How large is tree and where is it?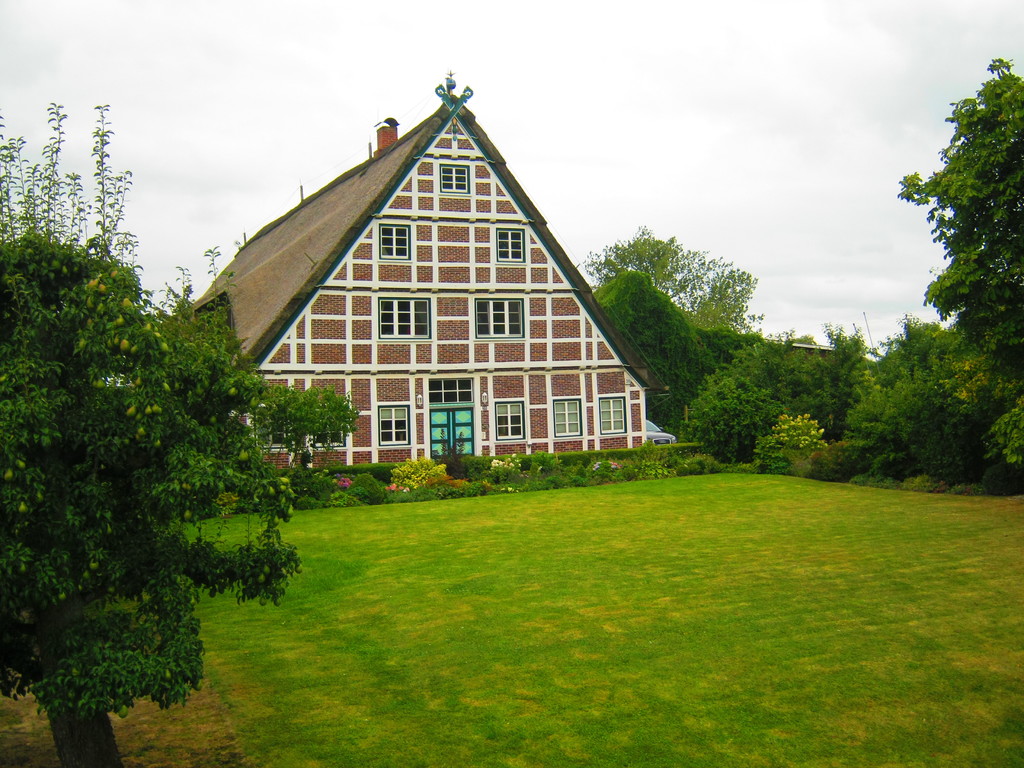
Bounding box: 883 305 965 401.
